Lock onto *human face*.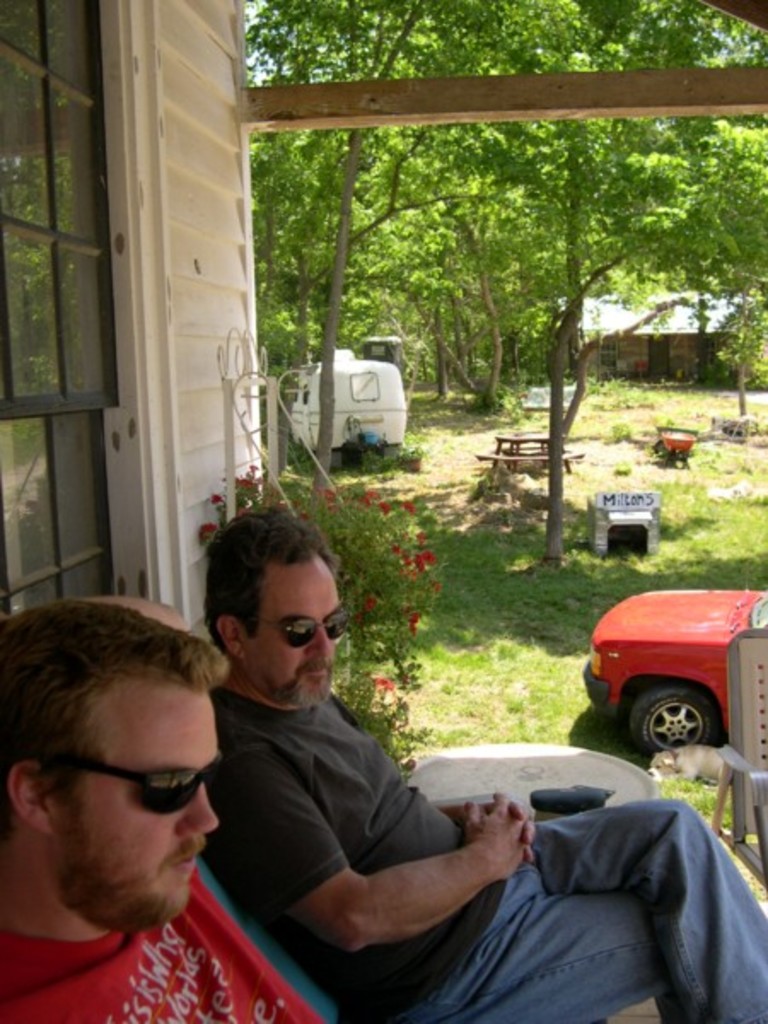
Locked: rect(46, 678, 218, 927).
